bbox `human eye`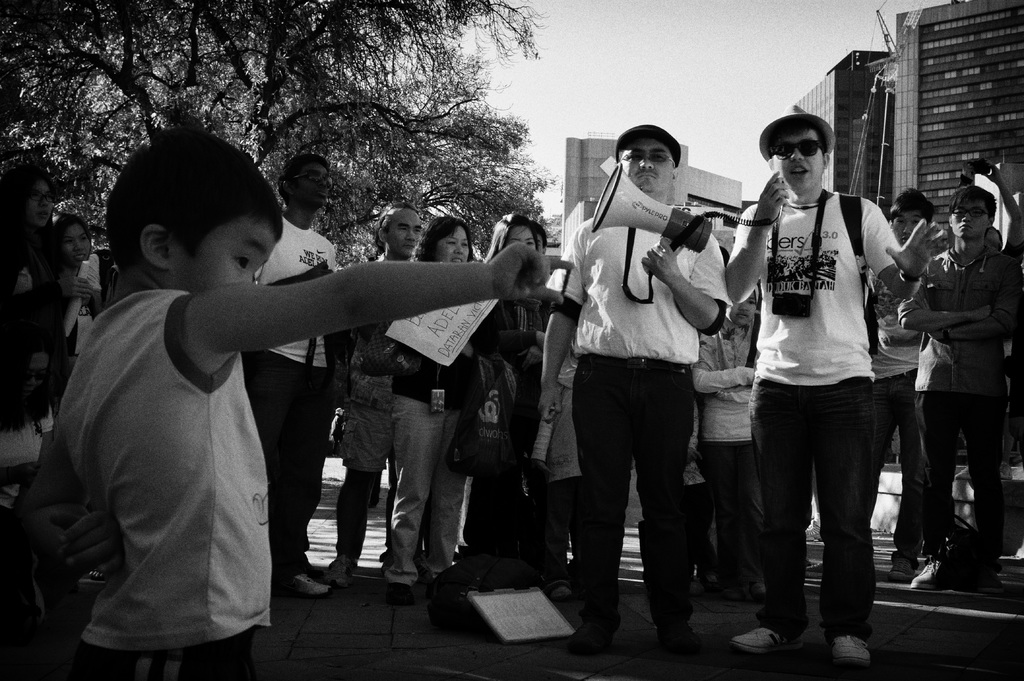
626:152:642:160
